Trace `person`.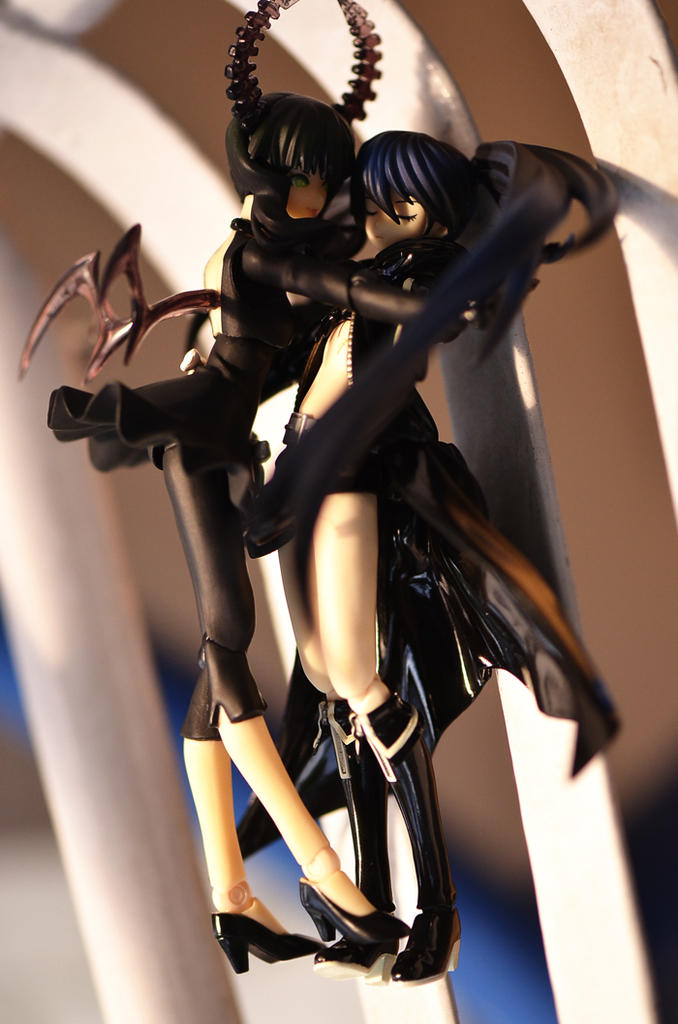
Traced to [x1=35, y1=0, x2=484, y2=977].
